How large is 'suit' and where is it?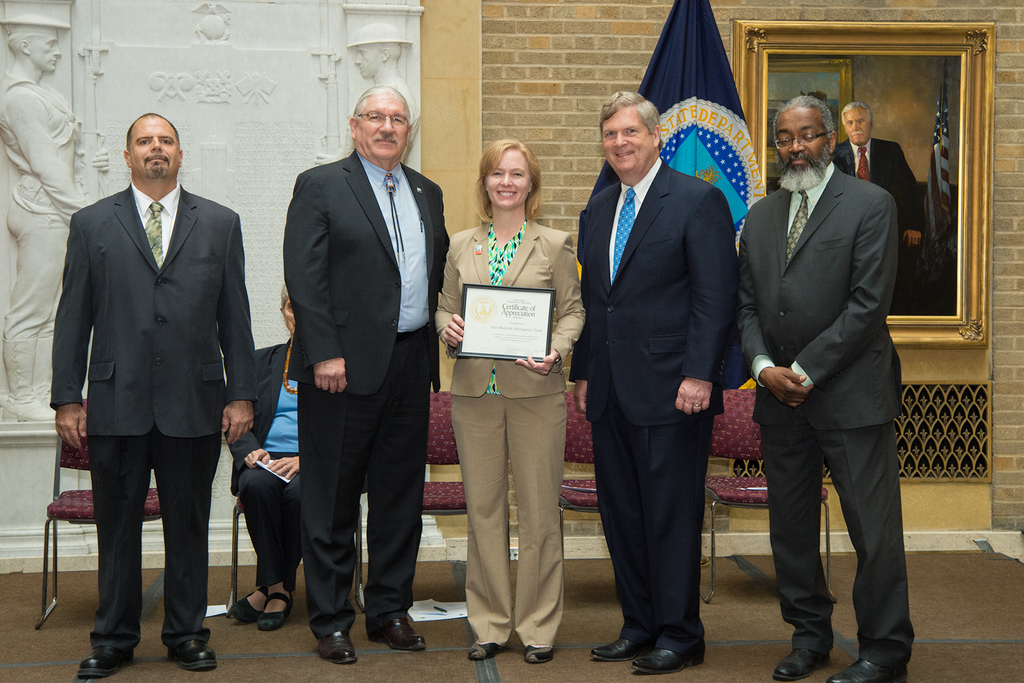
Bounding box: [280, 151, 450, 633].
